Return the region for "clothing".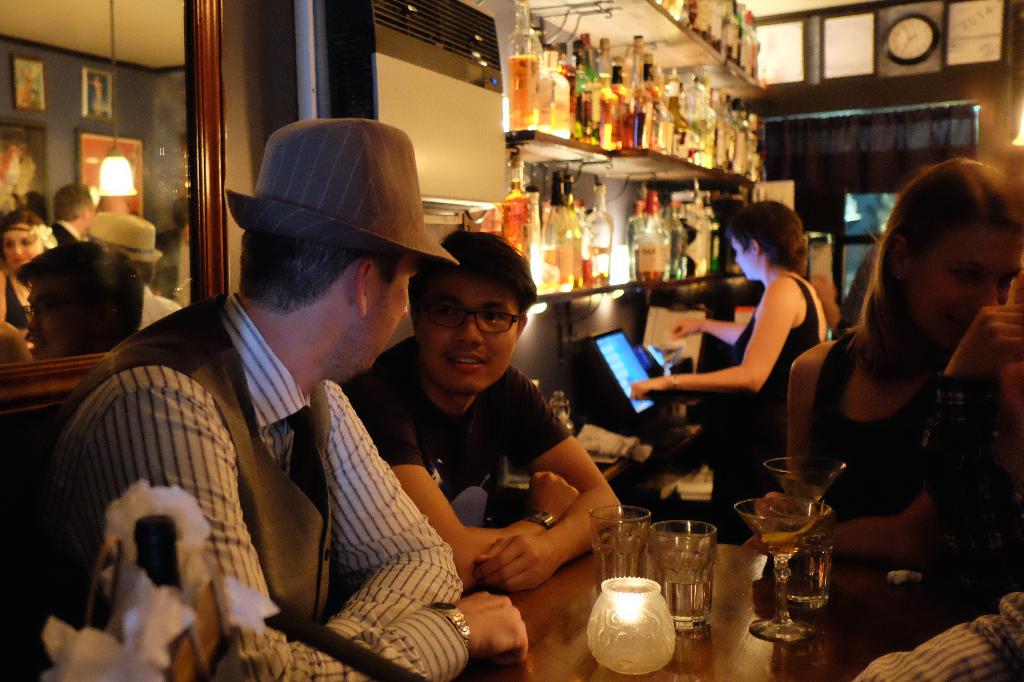
709/271/806/538.
